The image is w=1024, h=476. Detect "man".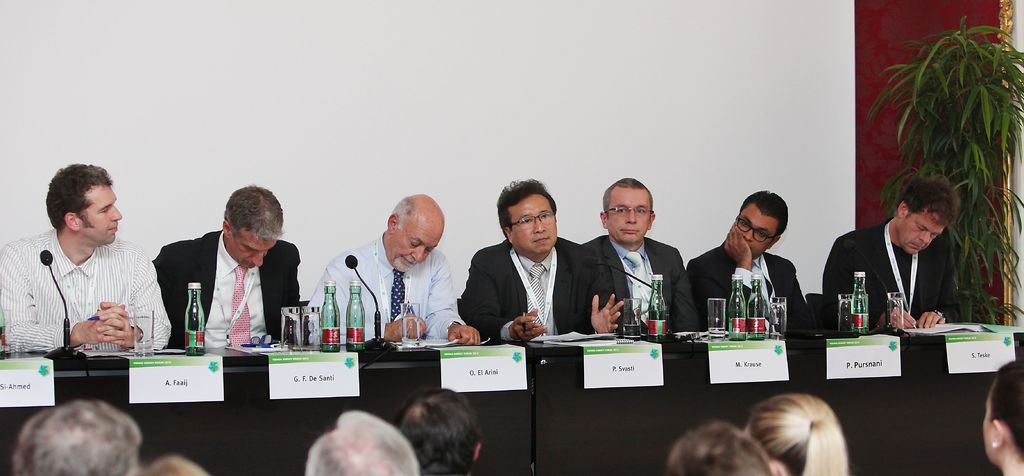
Detection: [left=687, top=185, right=808, bottom=332].
